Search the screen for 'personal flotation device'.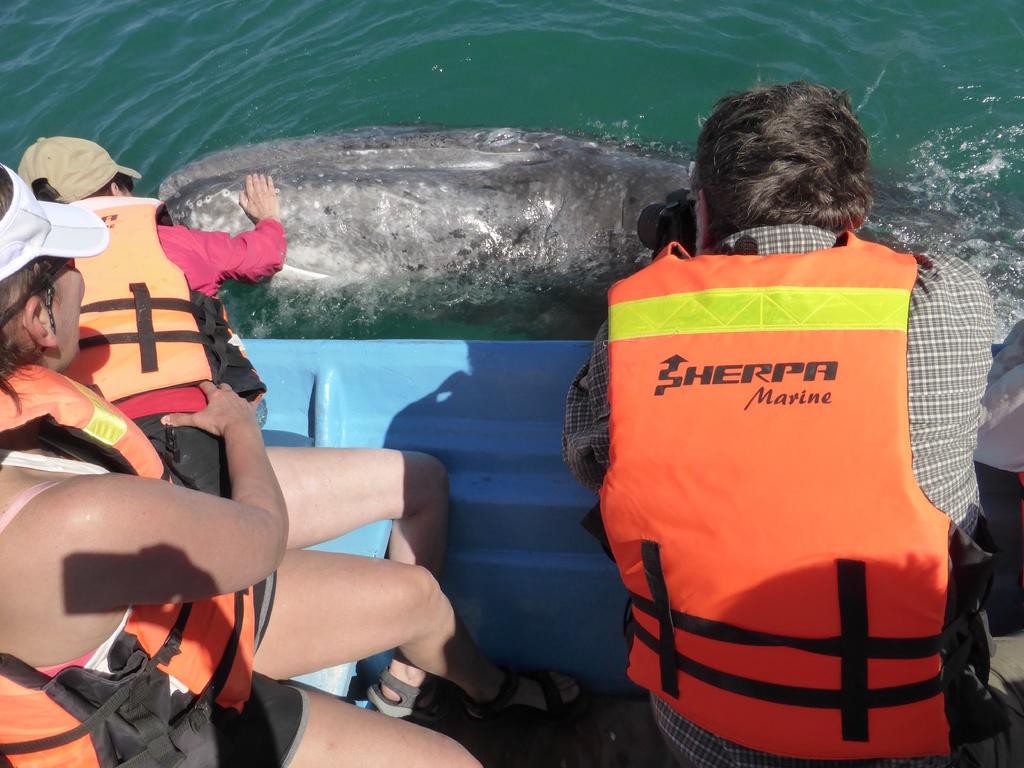
Found at (596,225,986,761).
